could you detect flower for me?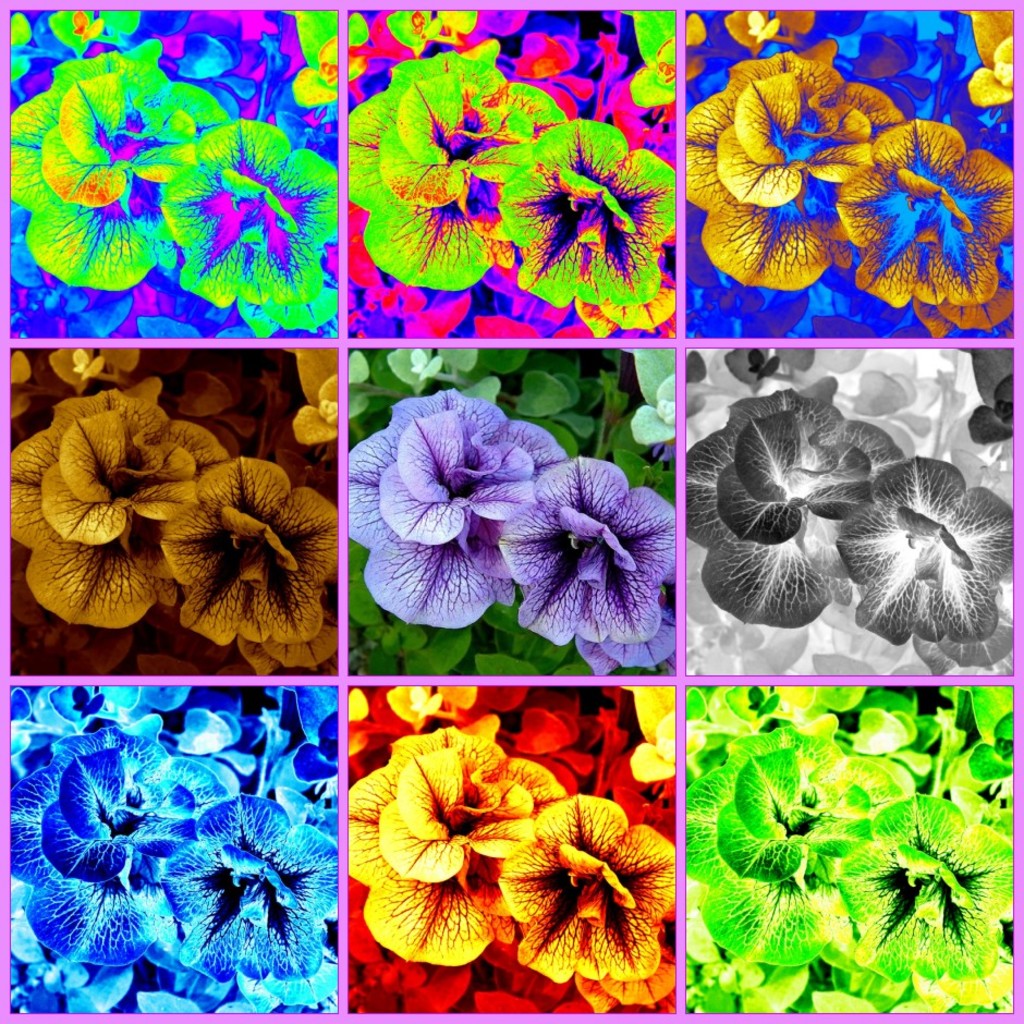
Detection result: [156,117,338,339].
